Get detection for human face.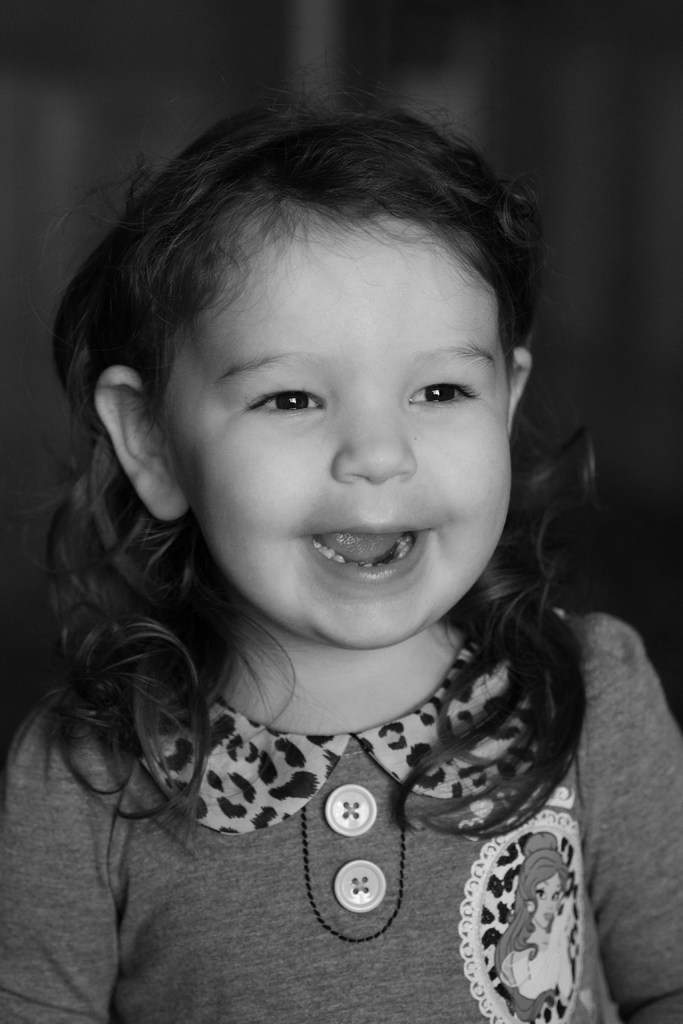
Detection: 162:200:507:652.
